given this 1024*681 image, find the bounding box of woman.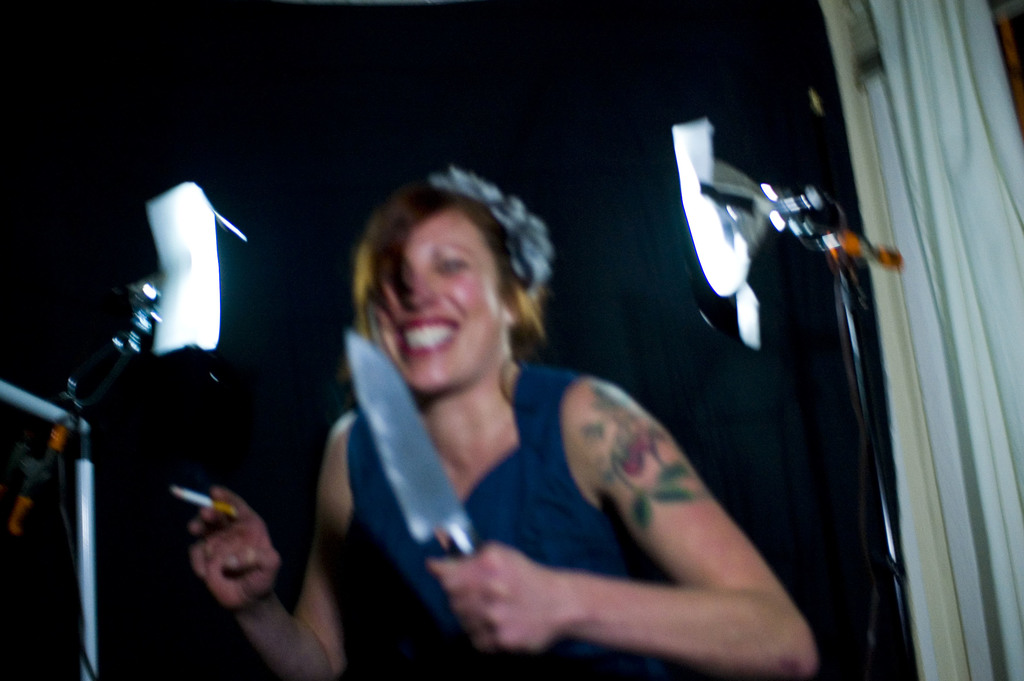
(189,168,815,680).
